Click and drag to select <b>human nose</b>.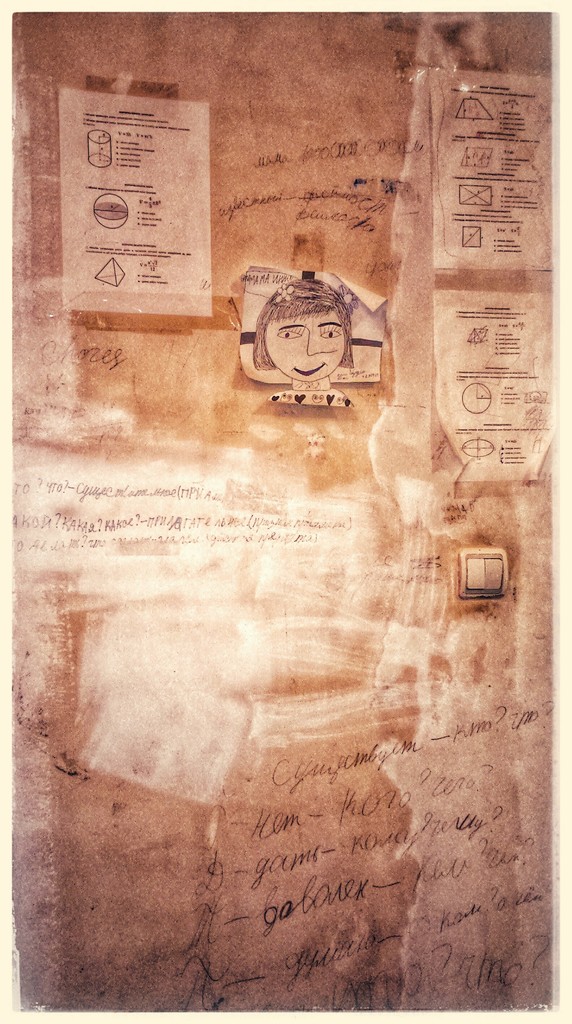
Selection: 304 330 320 356.
